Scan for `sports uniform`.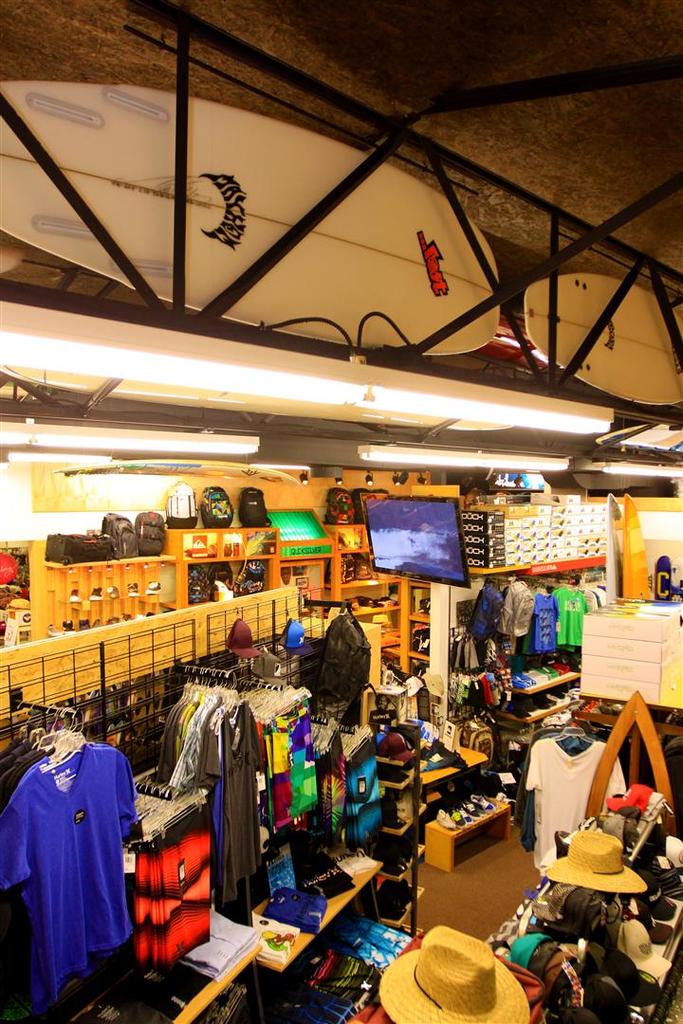
Scan result: 0 739 31 767.
